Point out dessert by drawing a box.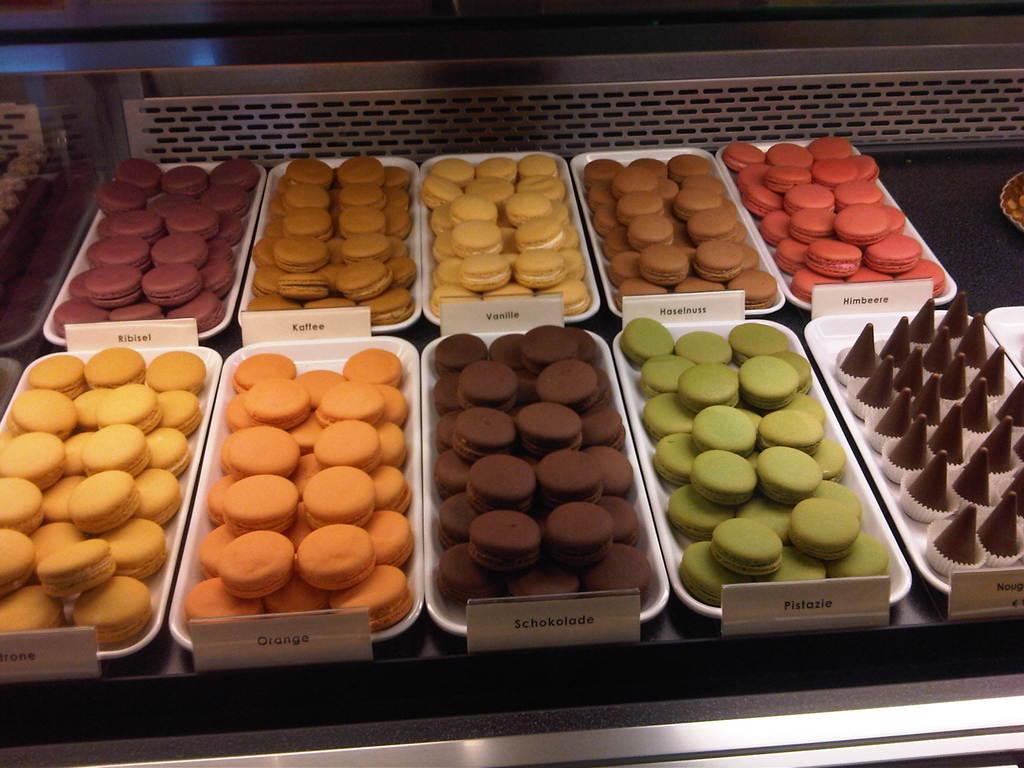
box=[515, 409, 584, 440].
